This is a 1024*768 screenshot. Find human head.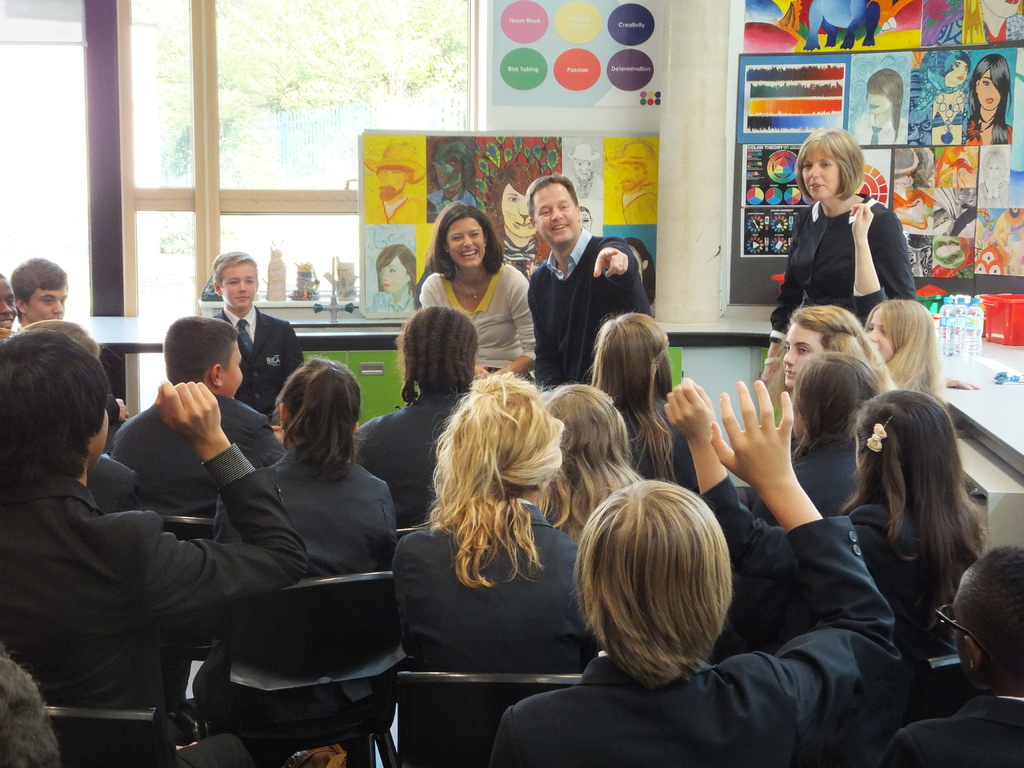
Bounding box: region(279, 356, 361, 448).
